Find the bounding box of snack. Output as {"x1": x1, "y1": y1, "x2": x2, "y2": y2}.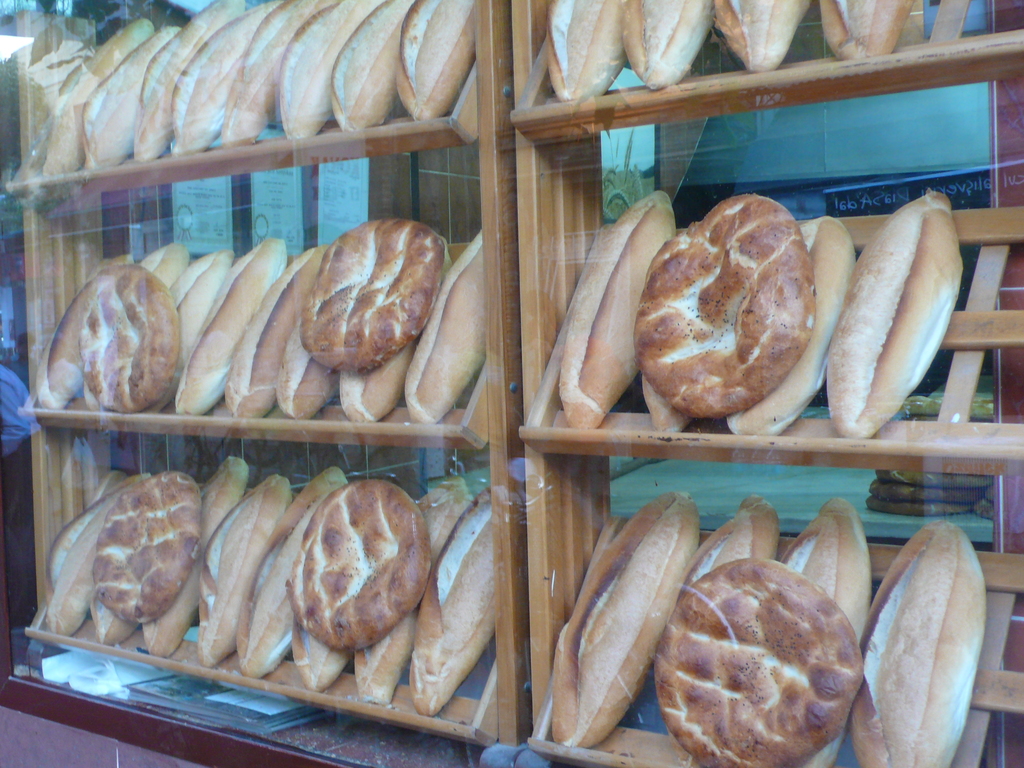
{"x1": 194, "y1": 474, "x2": 285, "y2": 660}.
